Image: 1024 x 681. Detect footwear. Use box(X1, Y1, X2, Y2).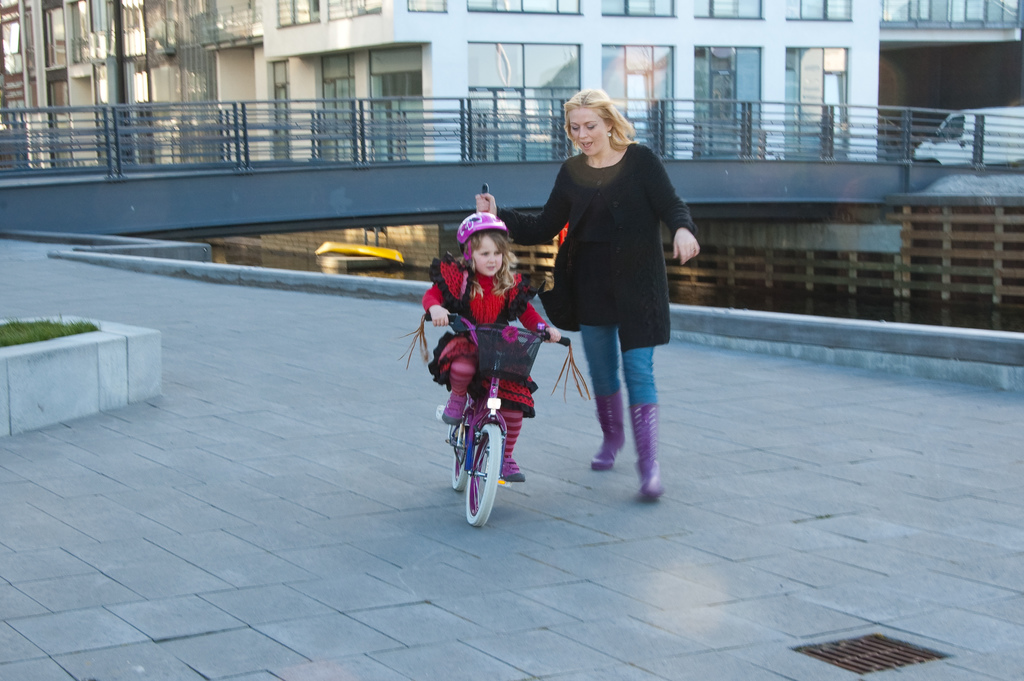
box(630, 404, 664, 503).
